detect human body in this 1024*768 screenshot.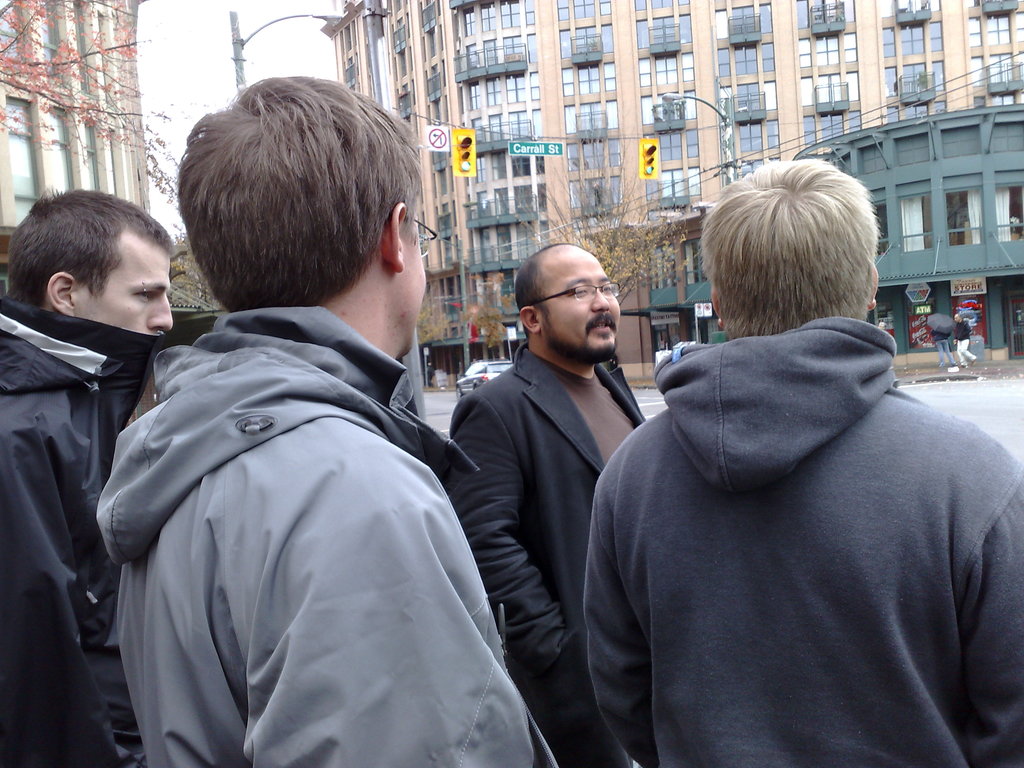
Detection: bbox(952, 319, 975, 366).
